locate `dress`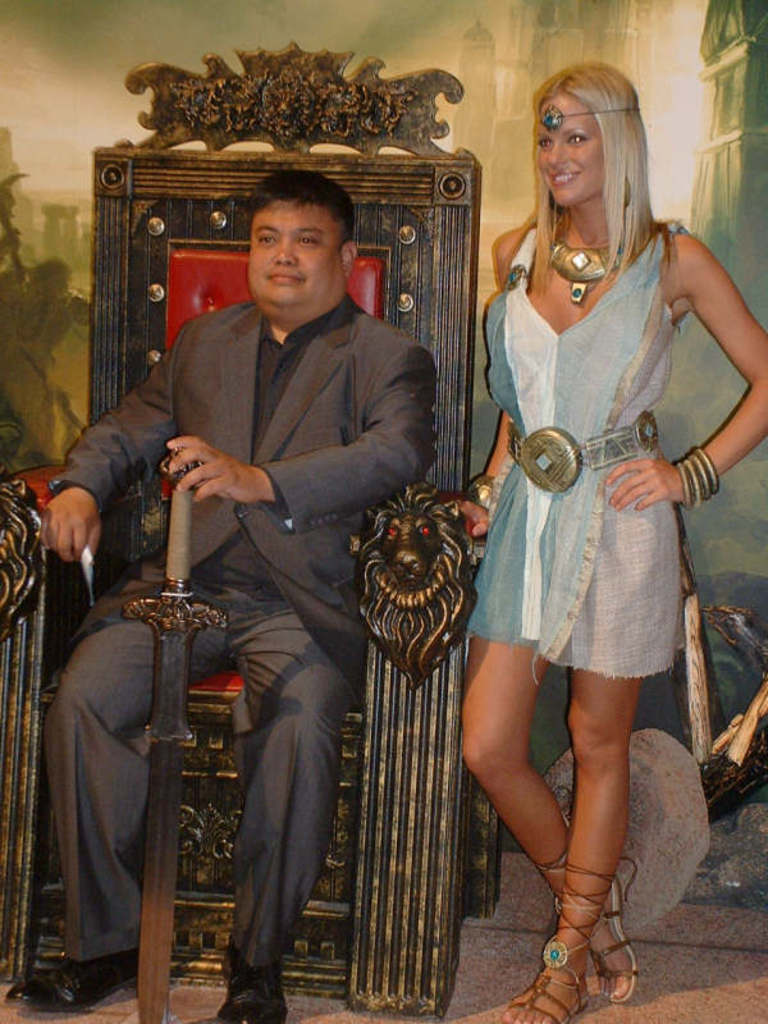
<region>466, 218, 686, 678</region>
